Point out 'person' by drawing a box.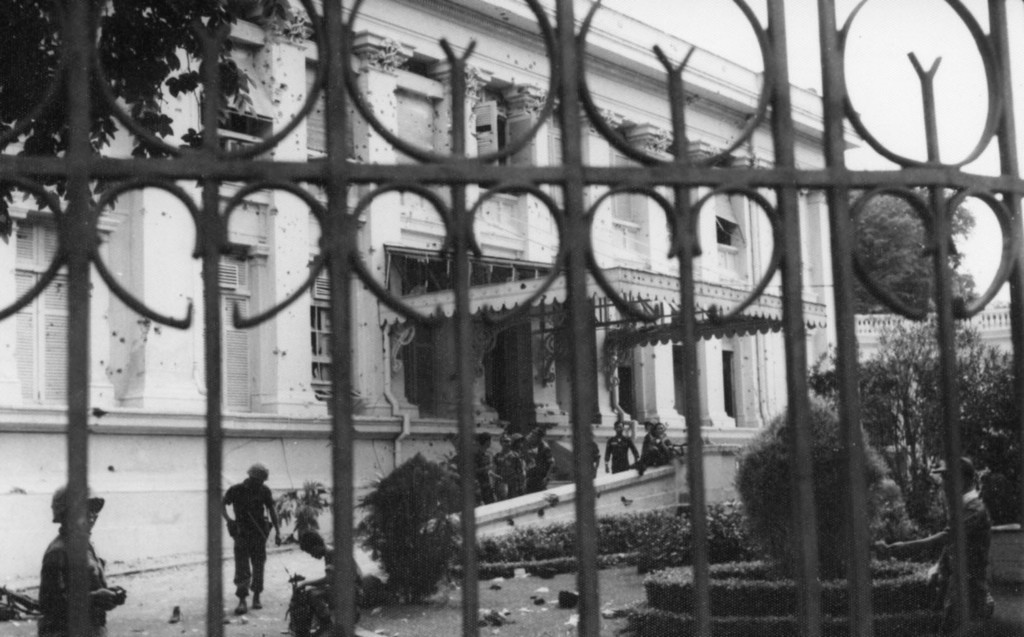
locate(519, 423, 557, 491).
